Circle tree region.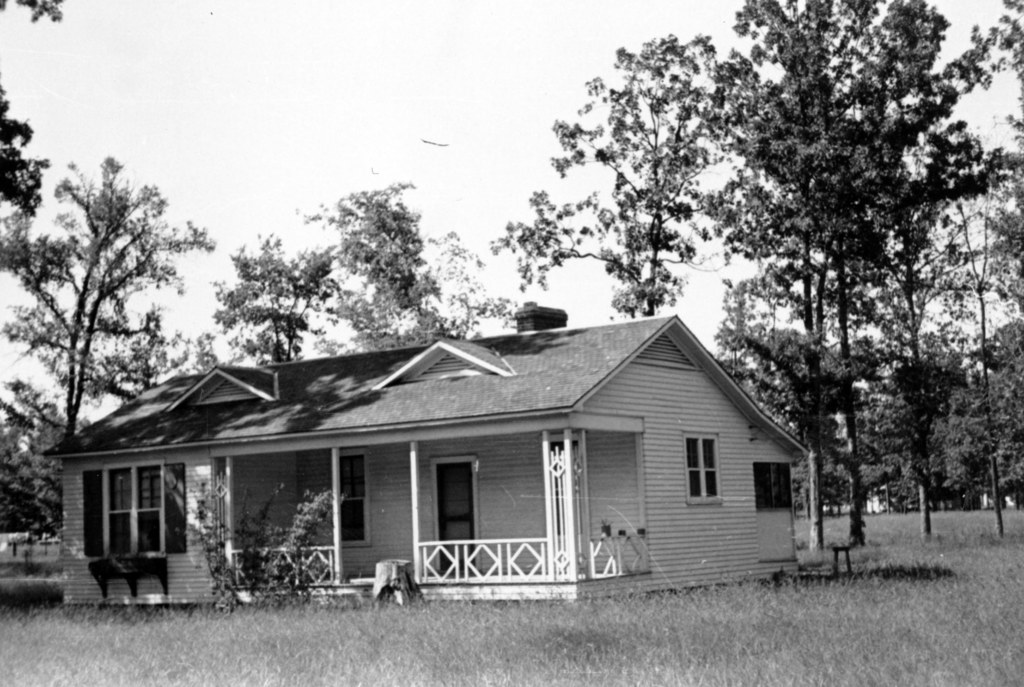
Region: x1=662 y1=0 x2=1023 y2=553.
